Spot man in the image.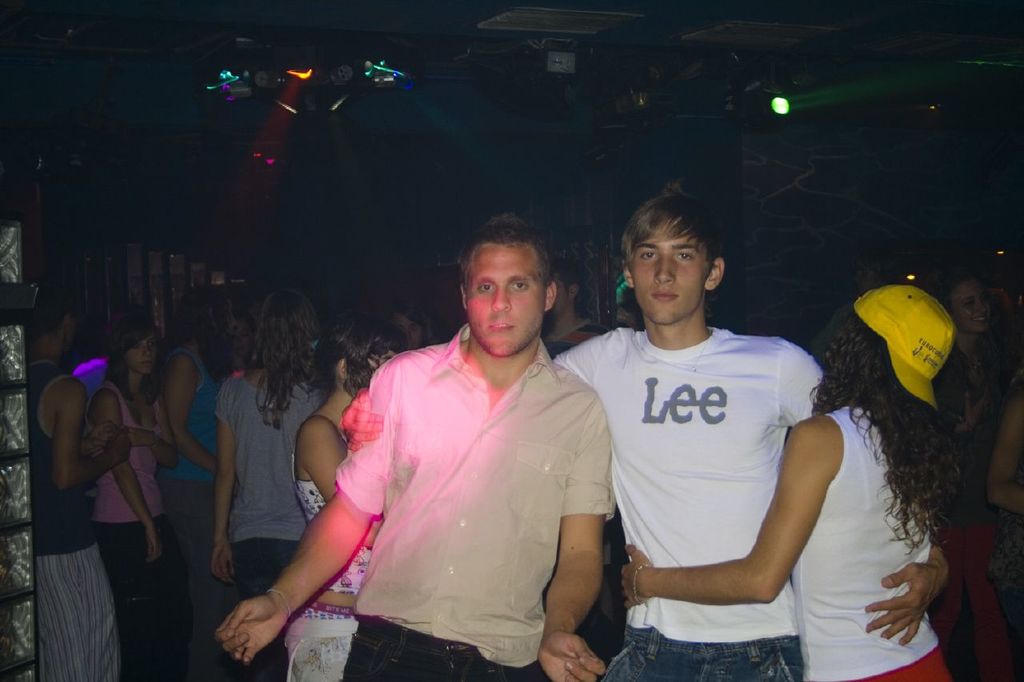
man found at rect(208, 214, 614, 681).
